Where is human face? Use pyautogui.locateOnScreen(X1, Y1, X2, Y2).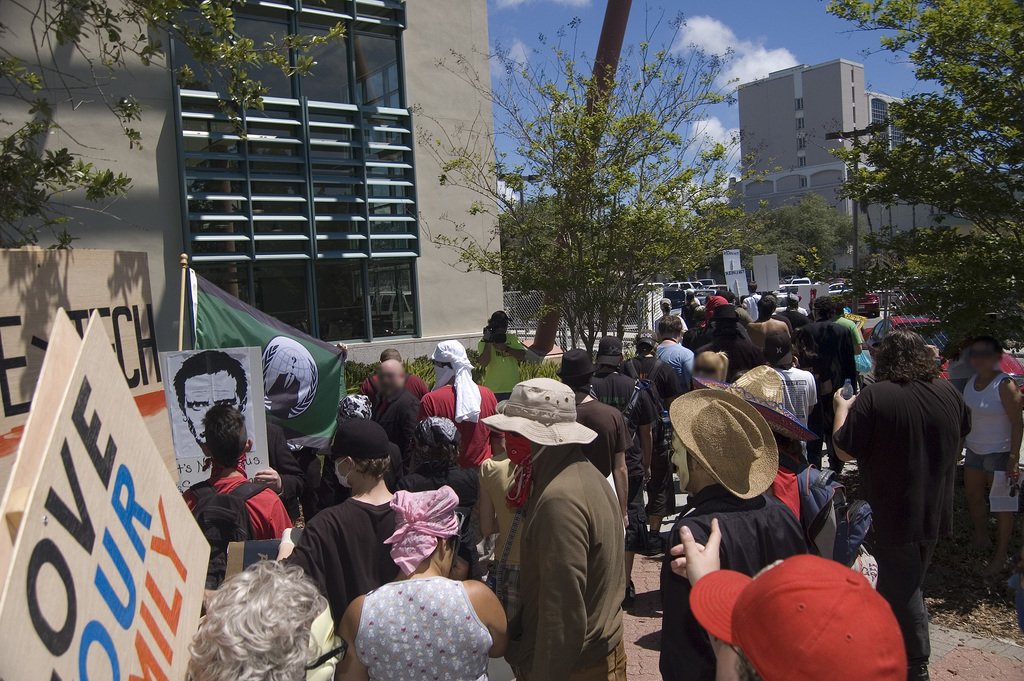
pyautogui.locateOnScreen(970, 344, 997, 377).
